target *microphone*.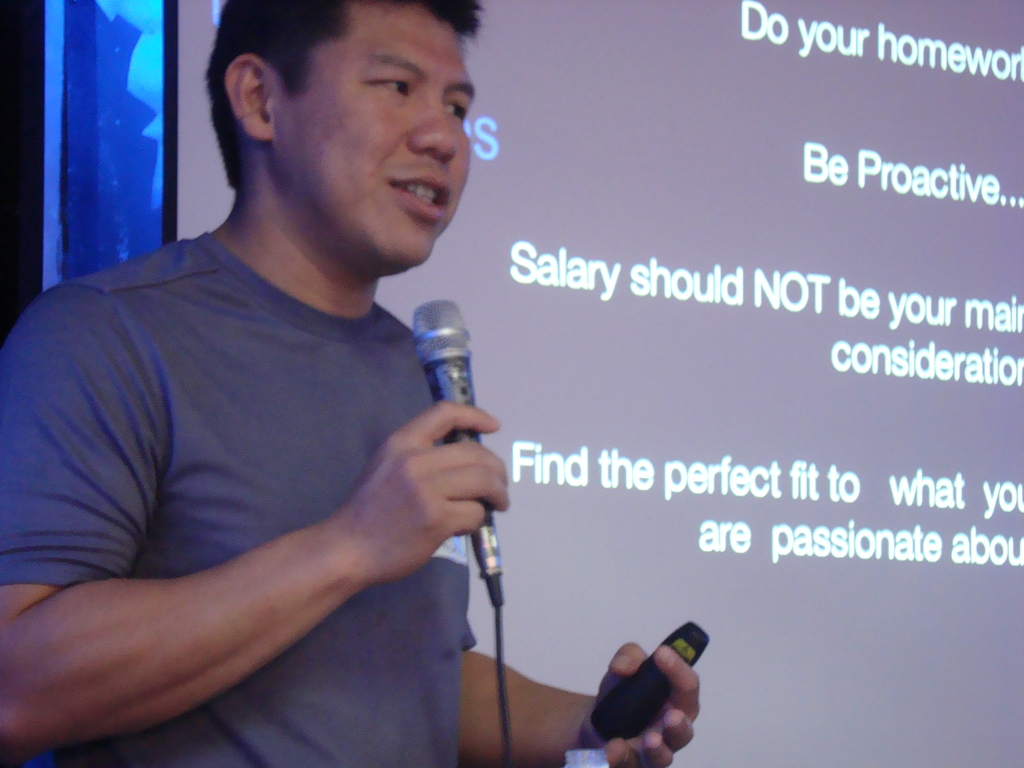
Target region: crop(411, 292, 504, 618).
